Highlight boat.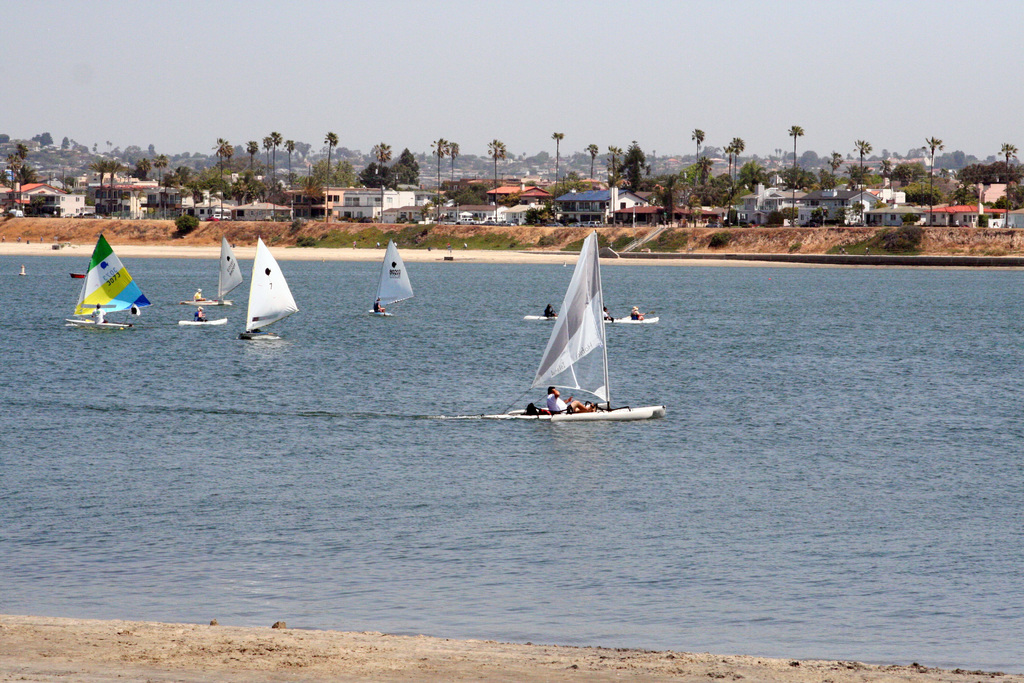
Highlighted region: detection(356, 236, 415, 320).
